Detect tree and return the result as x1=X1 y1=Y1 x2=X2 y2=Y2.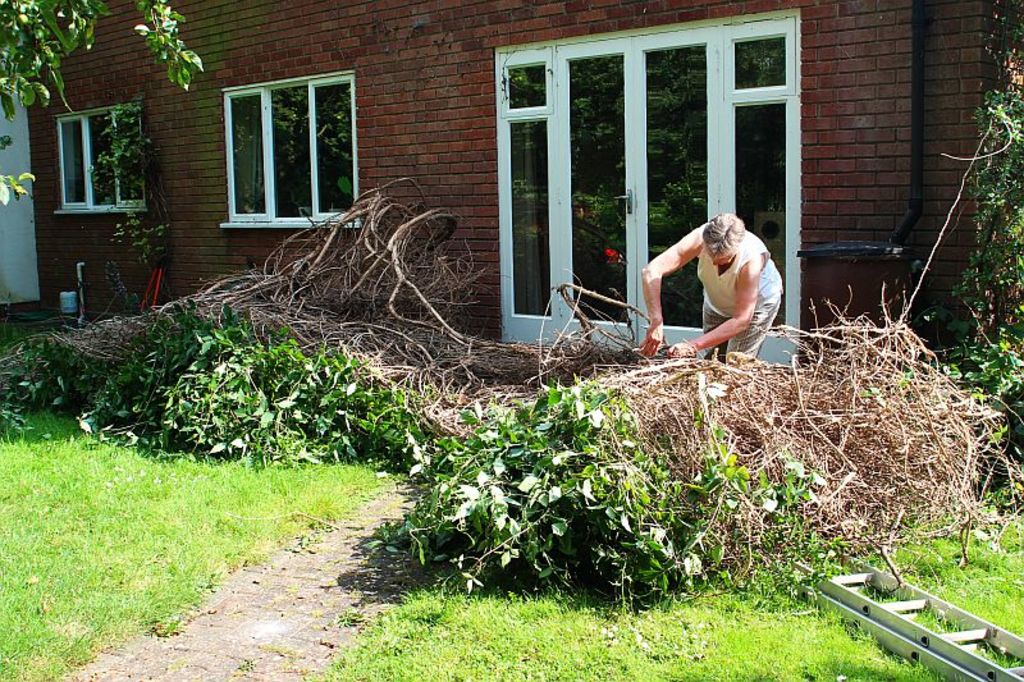
x1=0 y1=0 x2=204 y2=203.
